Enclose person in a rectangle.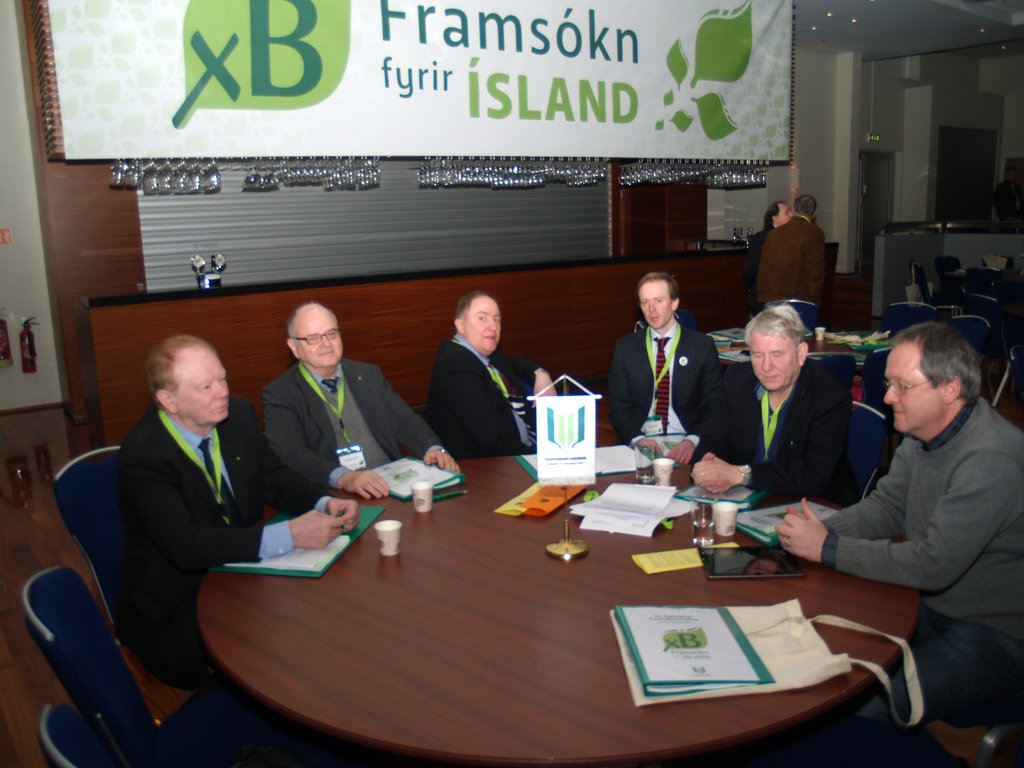
l=417, t=290, r=561, b=465.
